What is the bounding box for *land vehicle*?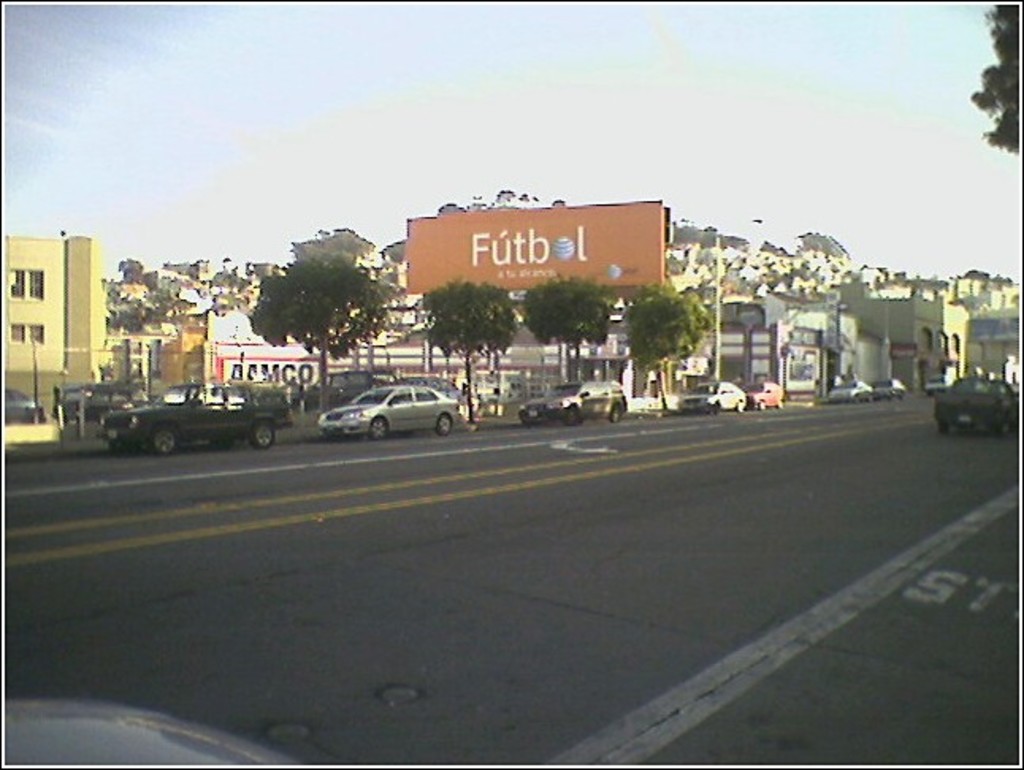
103, 380, 293, 455.
